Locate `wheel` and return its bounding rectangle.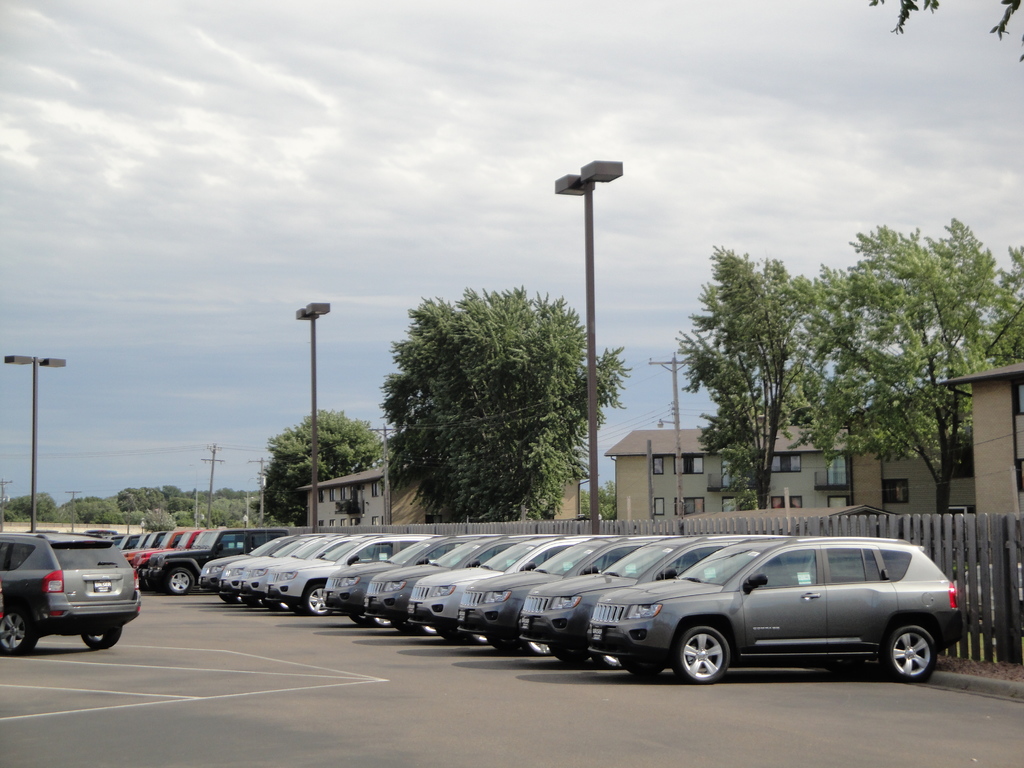
<bbox>81, 625, 121, 650</bbox>.
